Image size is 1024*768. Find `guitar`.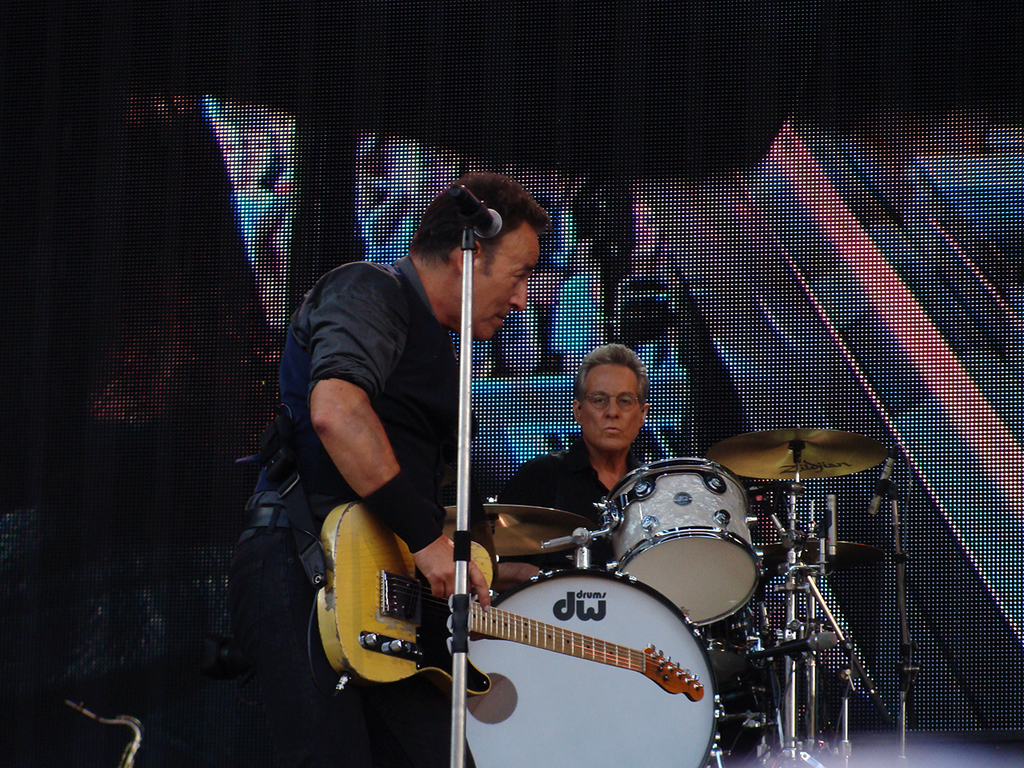
<region>313, 494, 782, 736</region>.
